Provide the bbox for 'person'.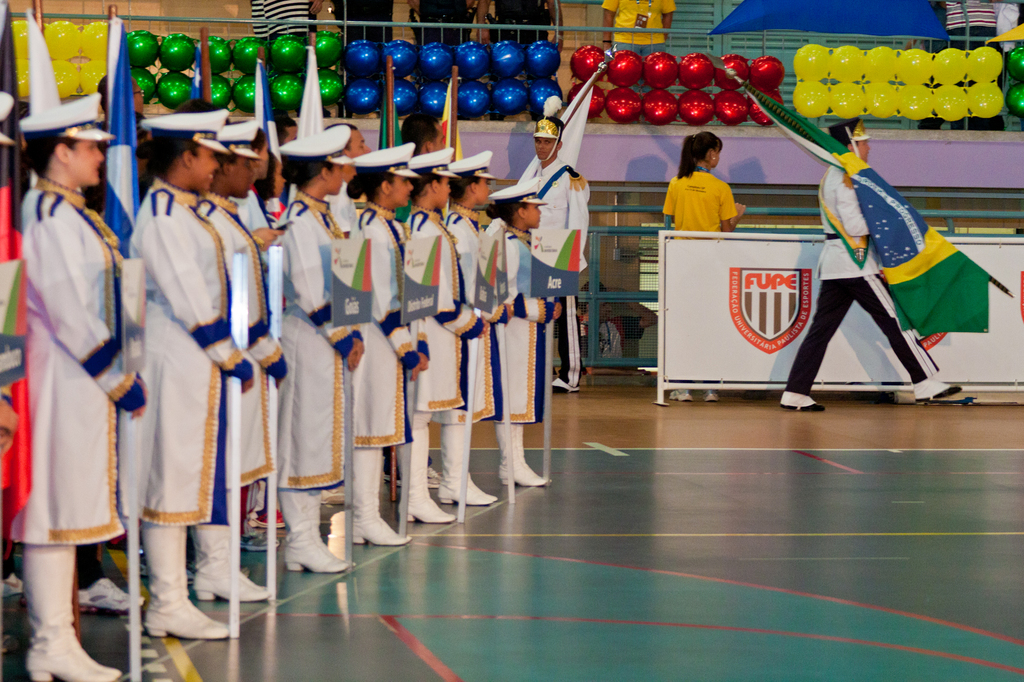
664,130,742,399.
